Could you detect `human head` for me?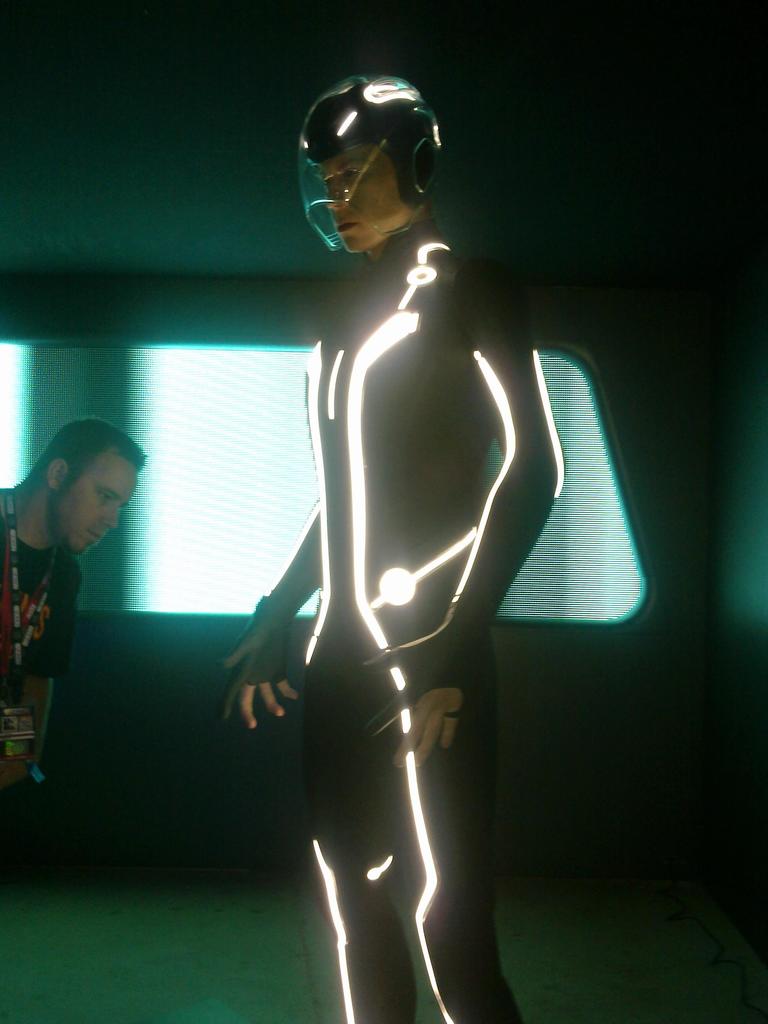
Detection result: box=[18, 420, 144, 557].
